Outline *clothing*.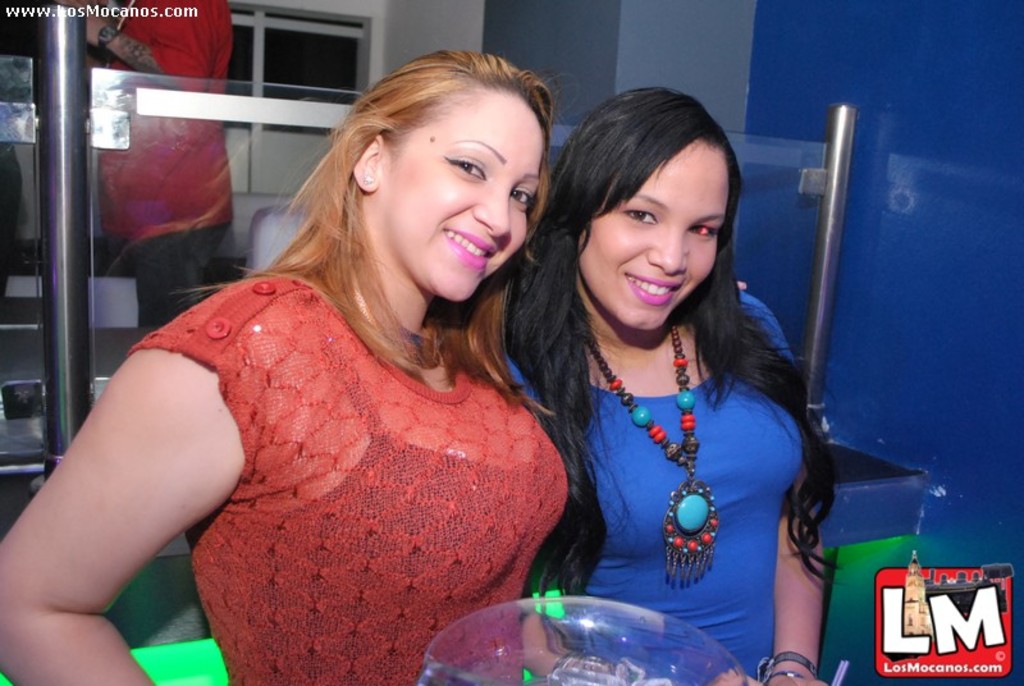
Outline: select_region(123, 276, 590, 685).
